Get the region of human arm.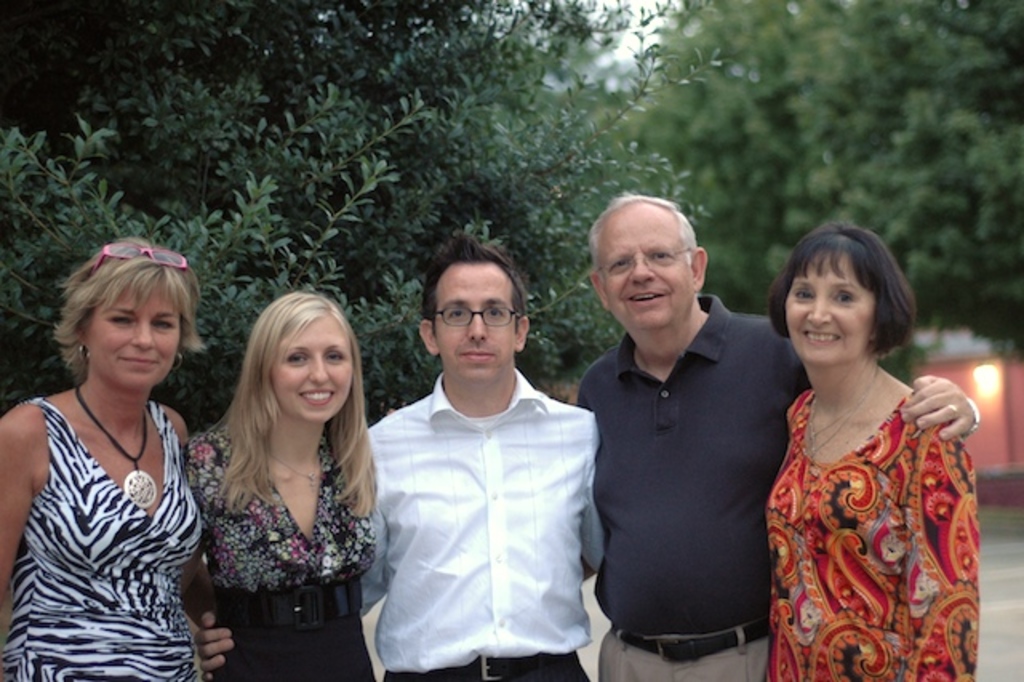
<bbox>0, 407, 53, 610</bbox>.
